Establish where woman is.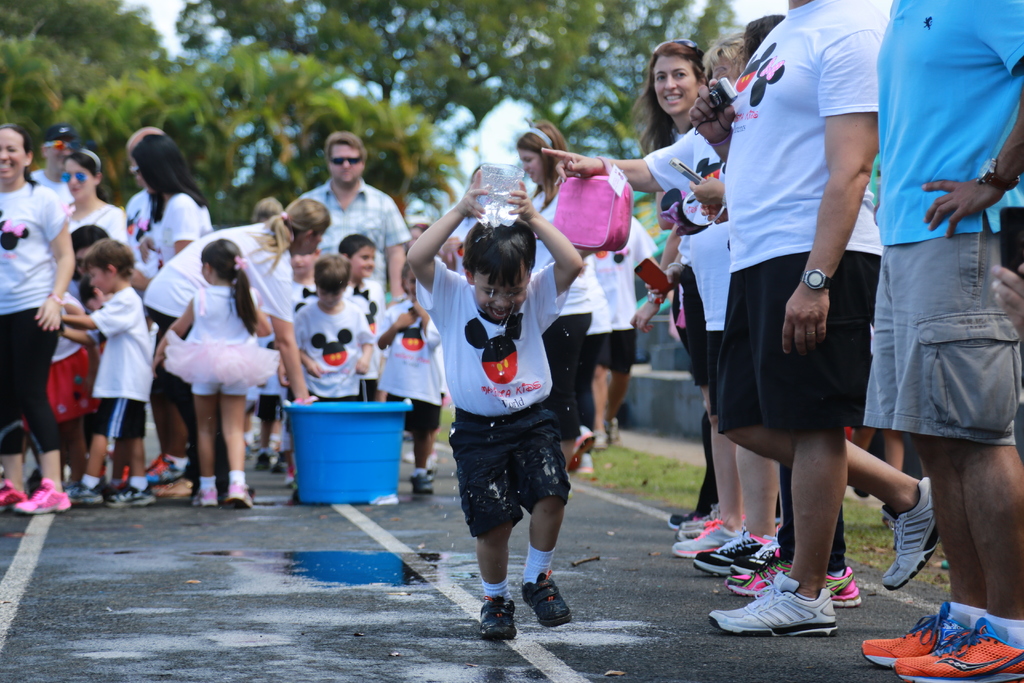
Established at (left=515, top=122, right=602, bottom=486).
